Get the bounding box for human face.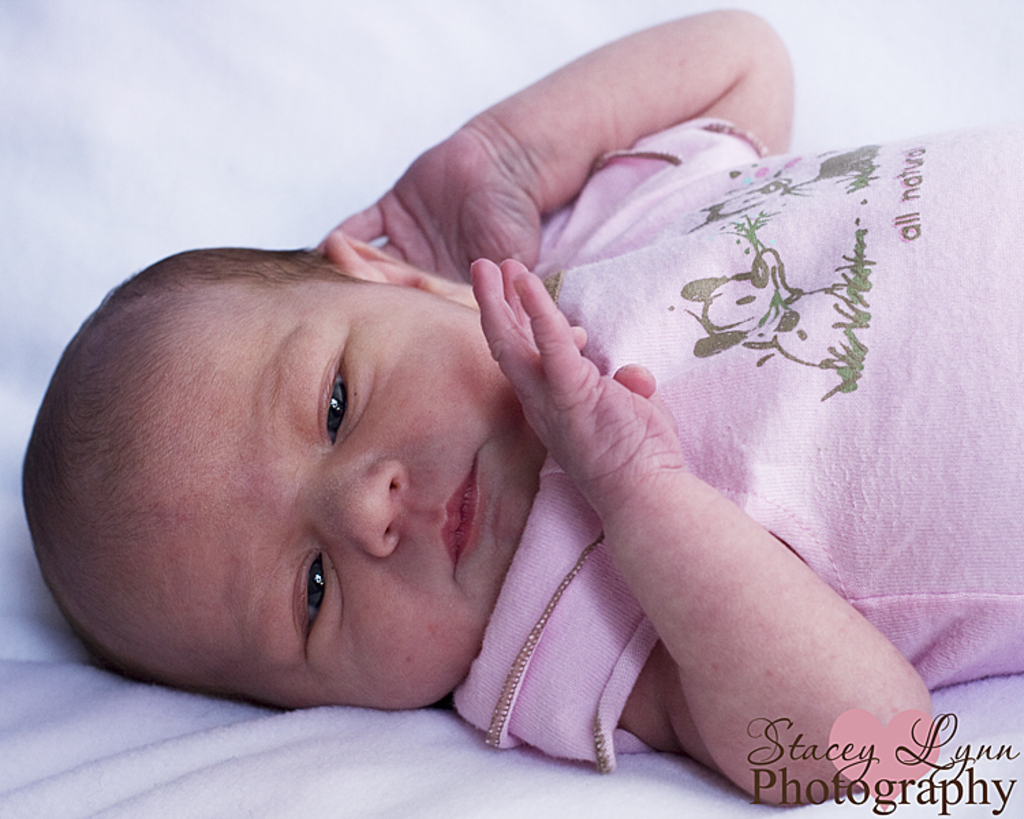
pyautogui.locateOnScreen(79, 280, 545, 714).
